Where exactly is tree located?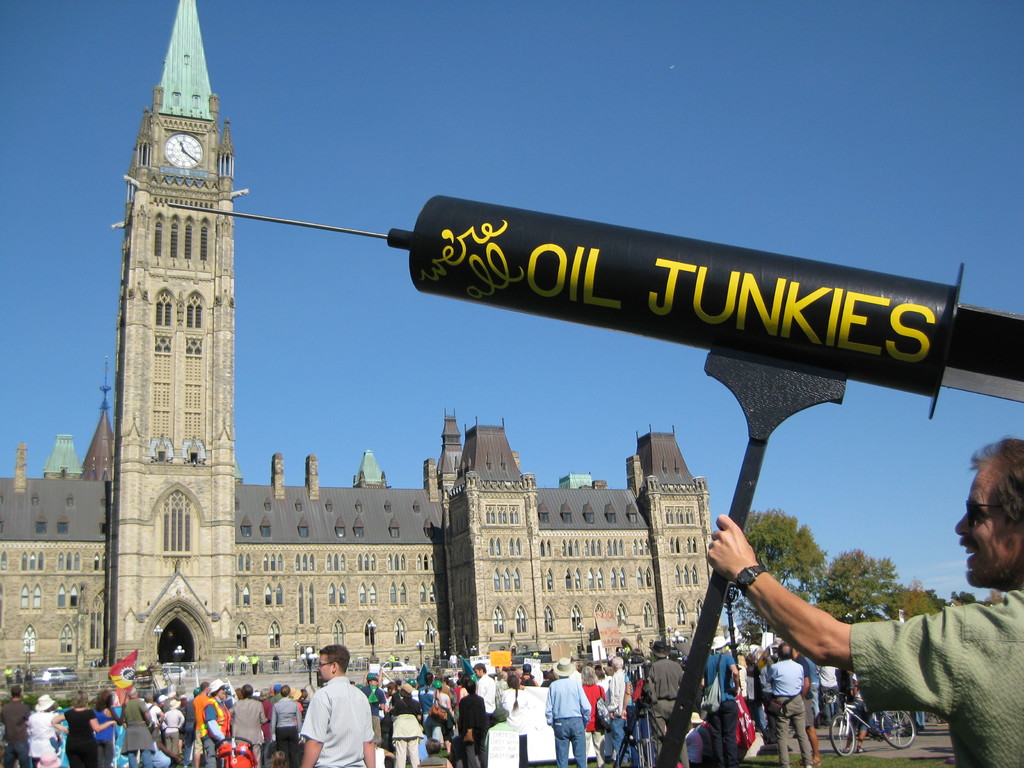
Its bounding box is [740,508,826,640].
